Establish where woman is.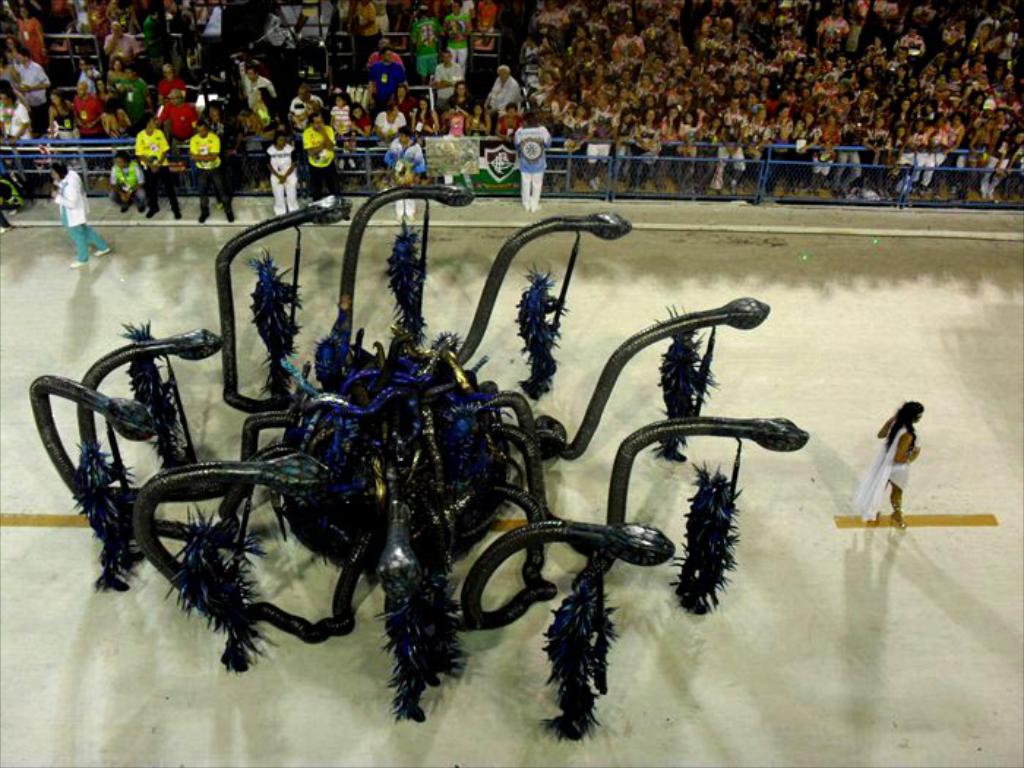
Established at box(846, 396, 933, 538).
